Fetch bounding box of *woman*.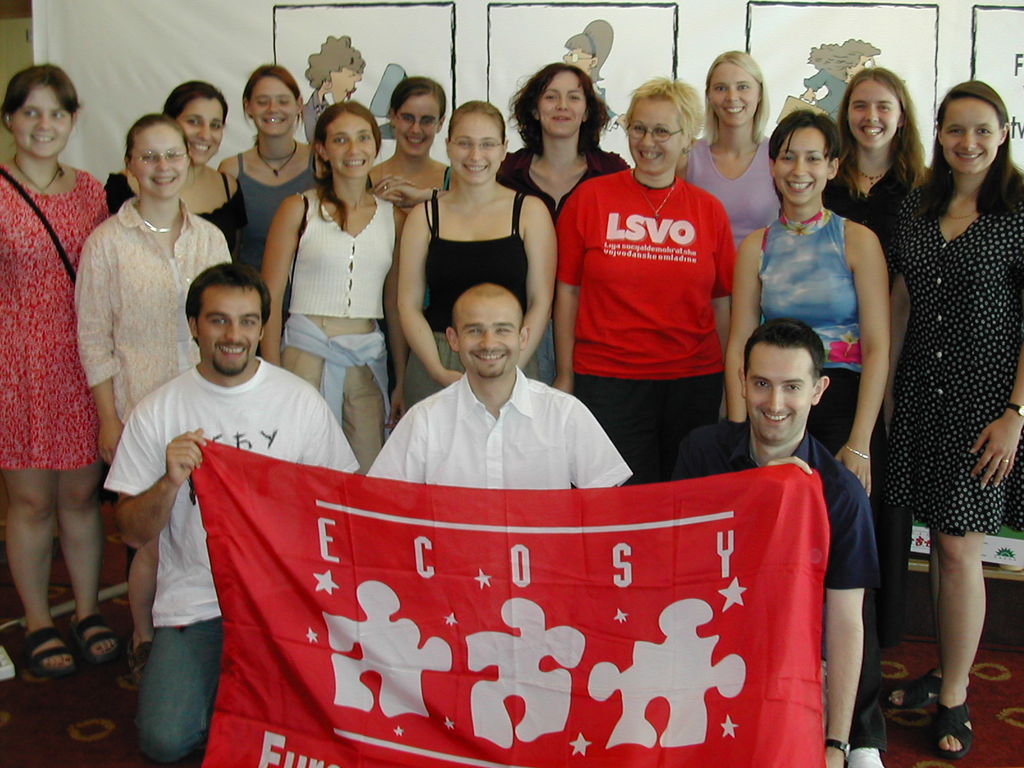
Bbox: [102,78,248,267].
